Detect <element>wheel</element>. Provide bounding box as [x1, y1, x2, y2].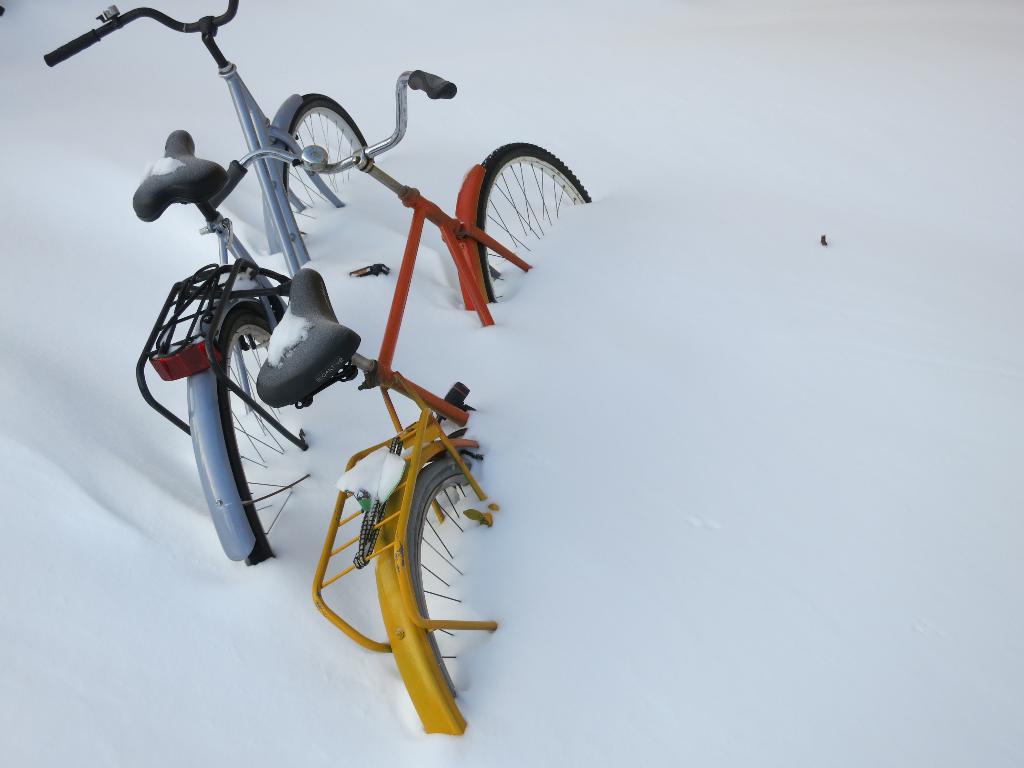
[216, 302, 314, 569].
